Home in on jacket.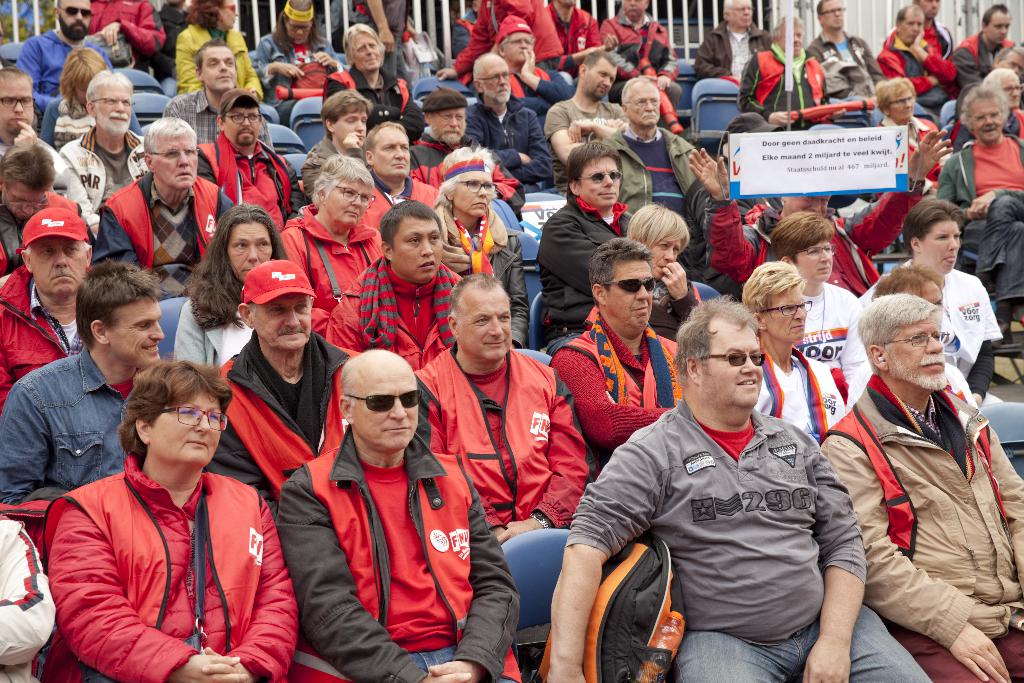
Homed in at 79, 0, 170, 60.
